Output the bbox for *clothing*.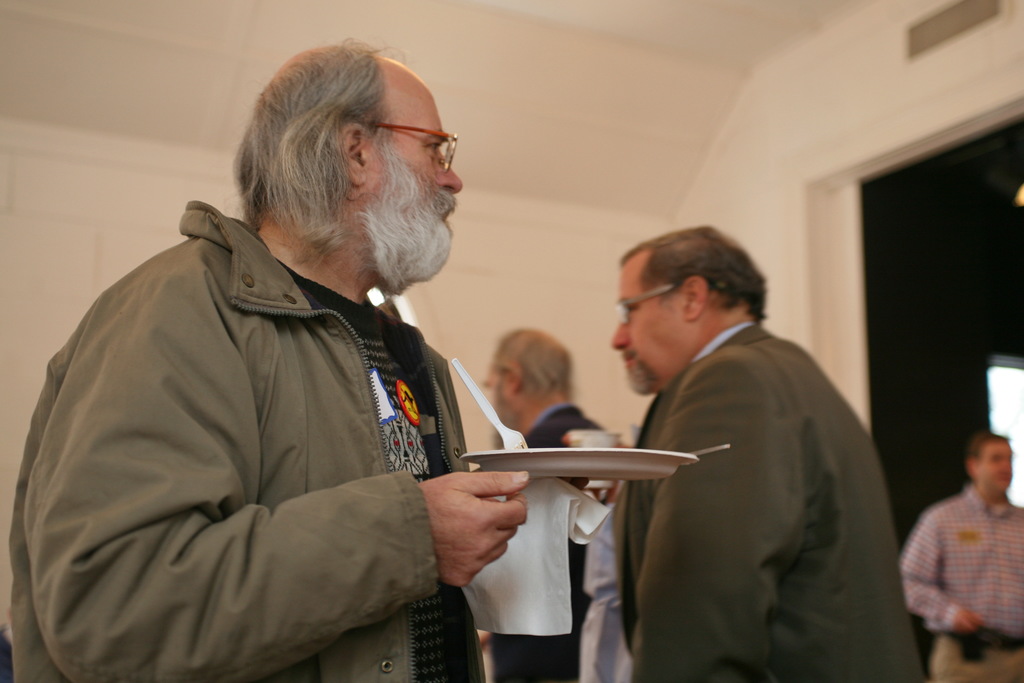
<bbox>27, 149, 627, 681</bbox>.
